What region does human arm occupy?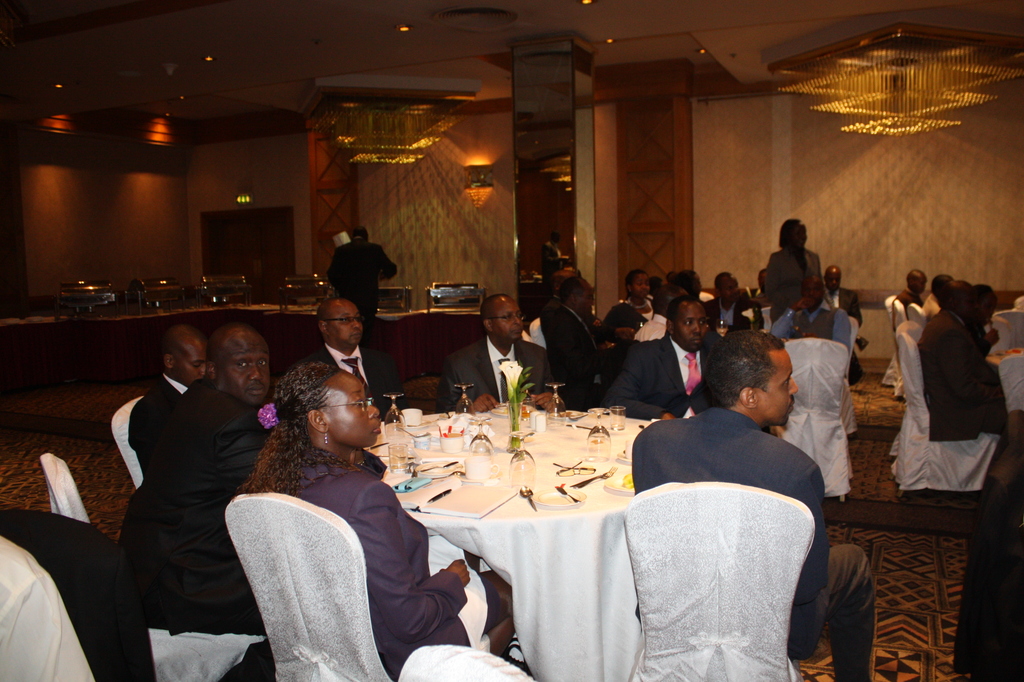
rect(375, 240, 402, 284).
